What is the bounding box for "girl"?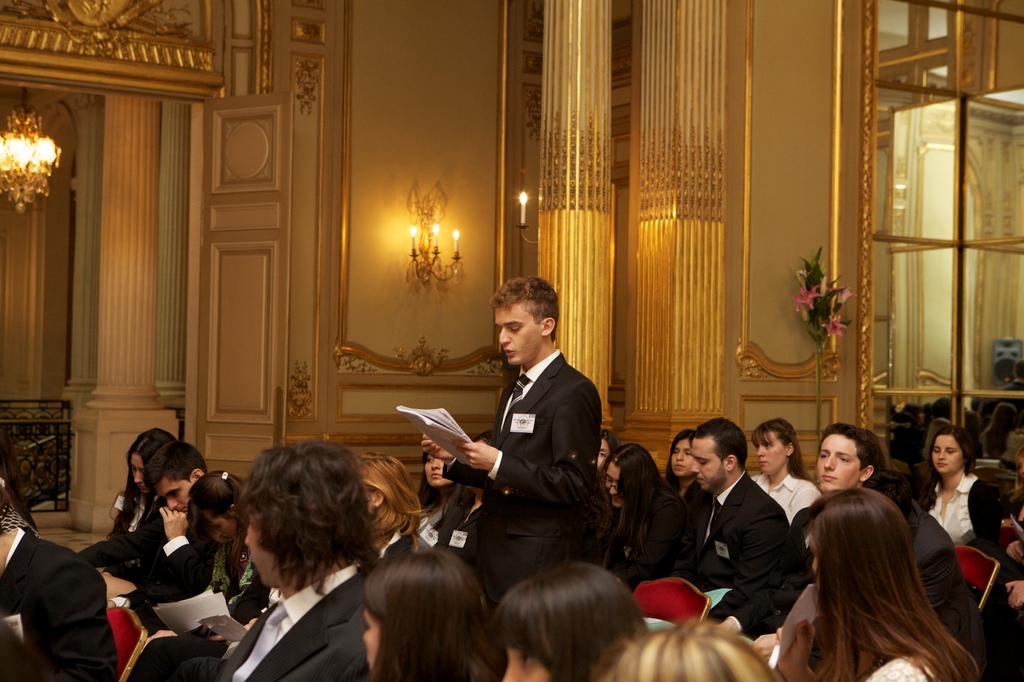
l=435, t=432, r=507, b=562.
